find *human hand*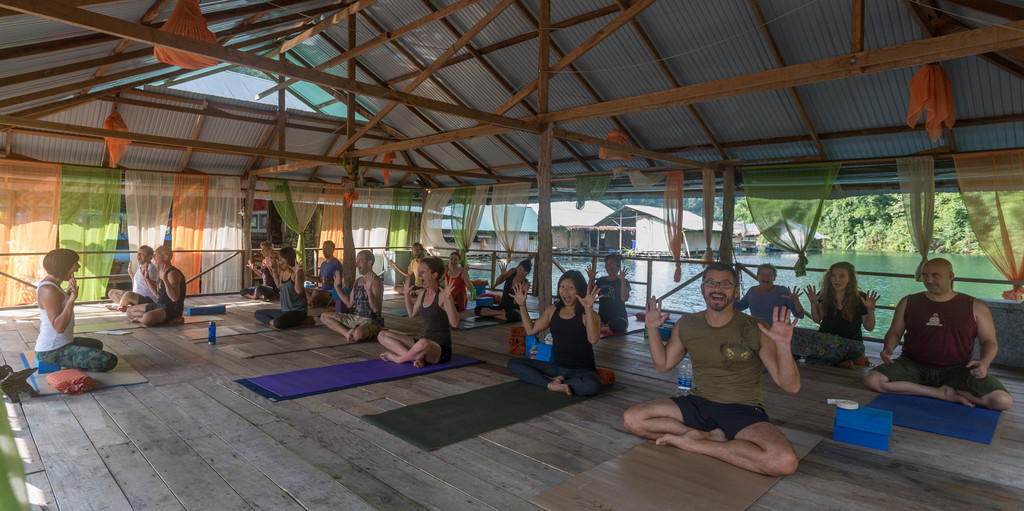
Rect(127, 261, 132, 274)
